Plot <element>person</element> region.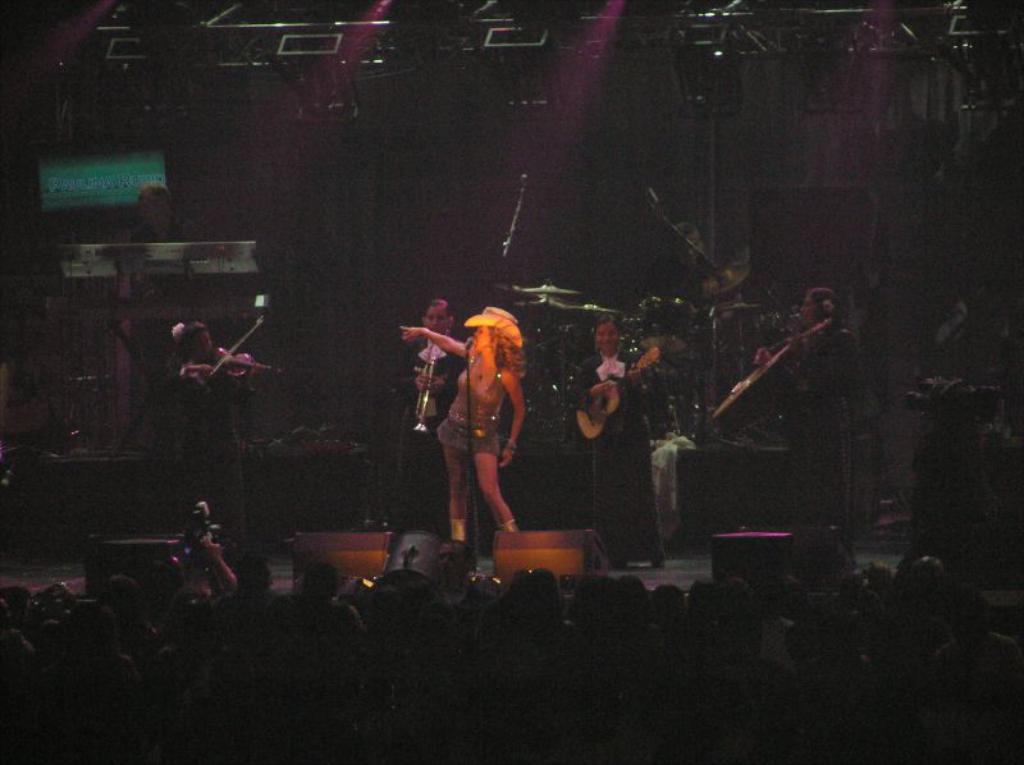
Plotted at 168, 315, 251, 536.
